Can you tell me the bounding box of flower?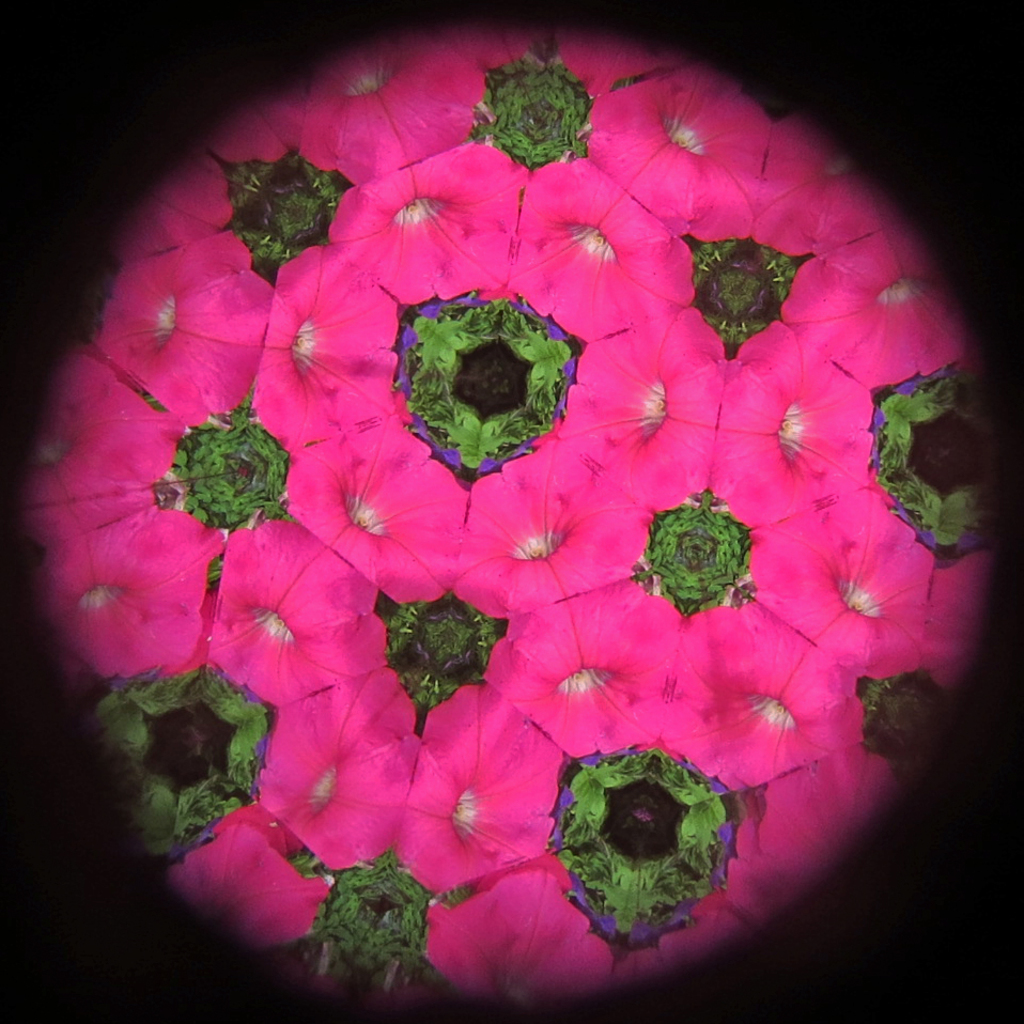
bbox=(741, 479, 936, 680).
